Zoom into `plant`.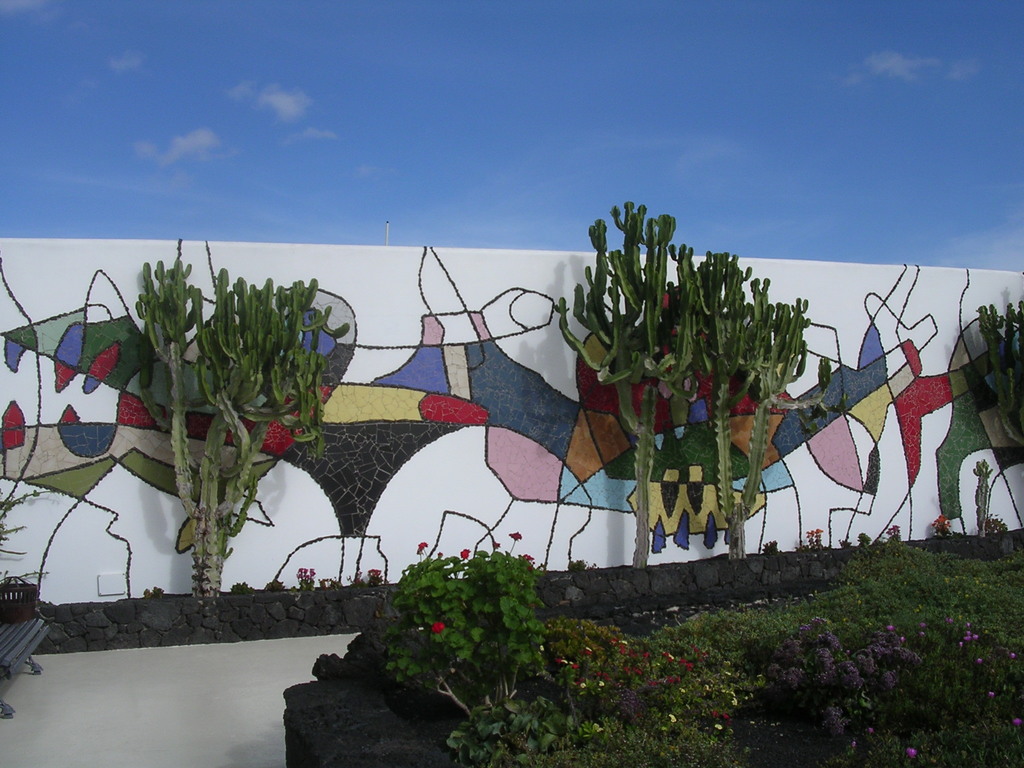
Zoom target: detection(350, 537, 570, 712).
